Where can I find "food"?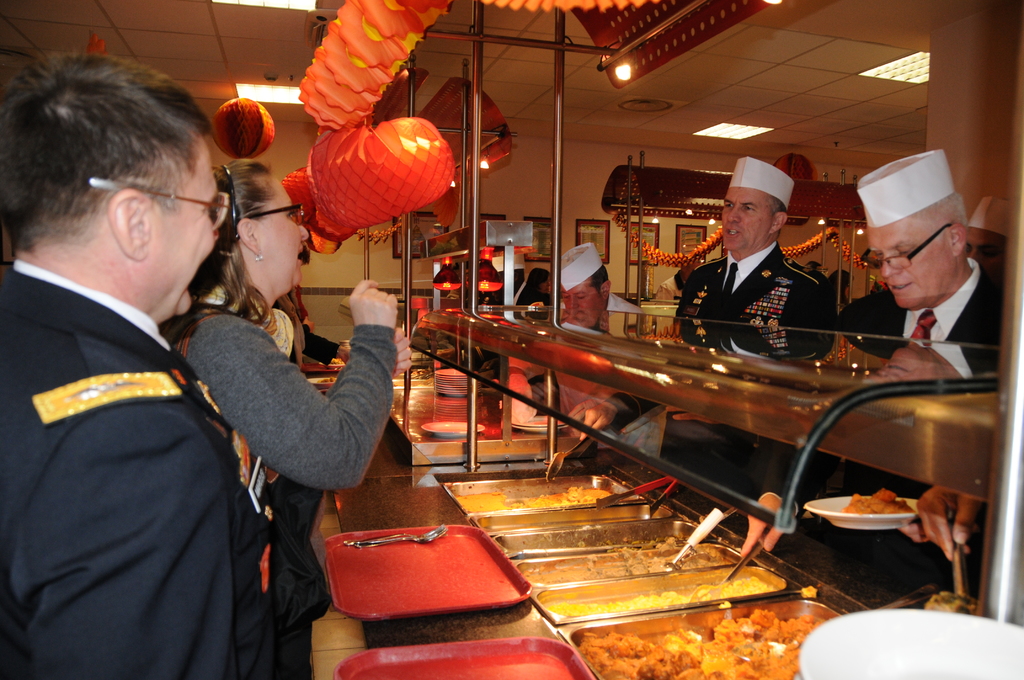
You can find it at detection(837, 485, 917, 515).
